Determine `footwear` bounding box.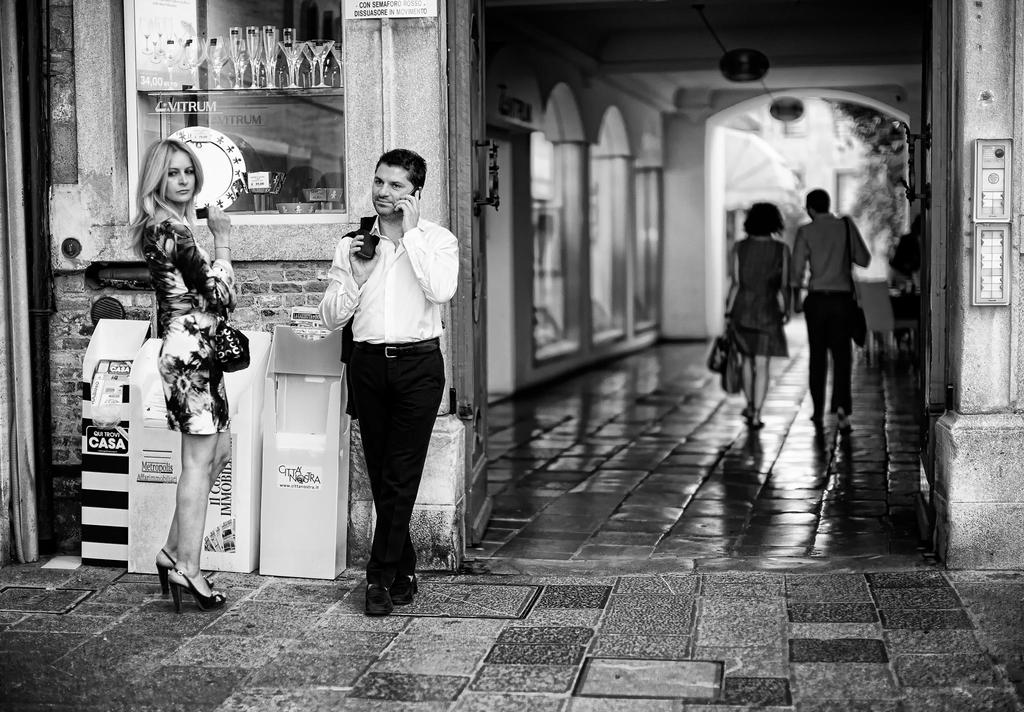
Determined: {"x1": 155, "y1": 548, "x2": 214, "y2": 601}.
